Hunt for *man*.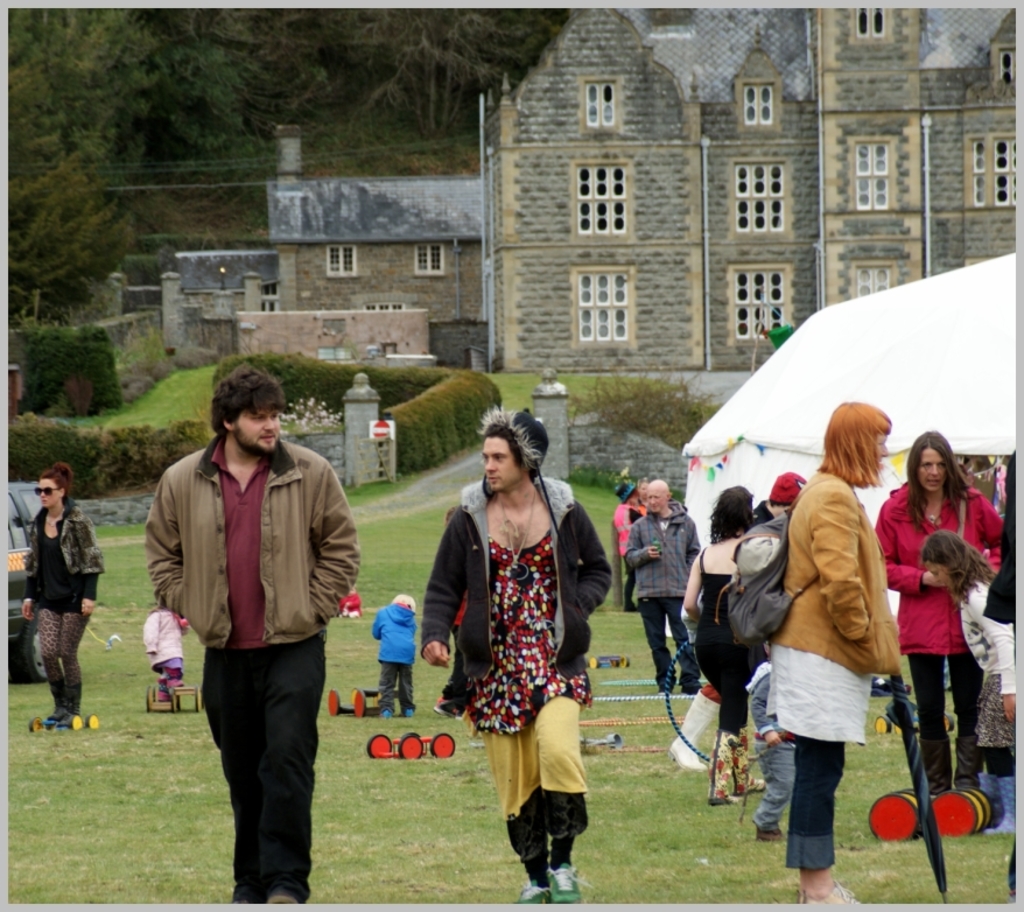
Hunted down at bbox(750, 472, 807, 529).
